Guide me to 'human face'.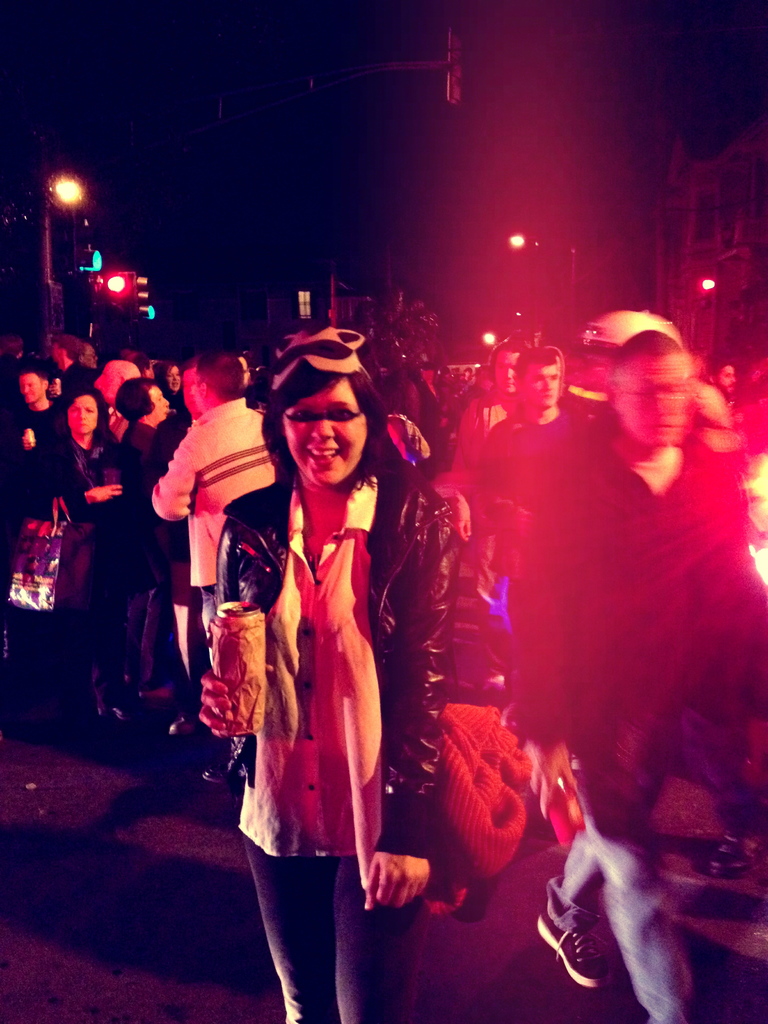
Guidance: (607,342,701,431).
